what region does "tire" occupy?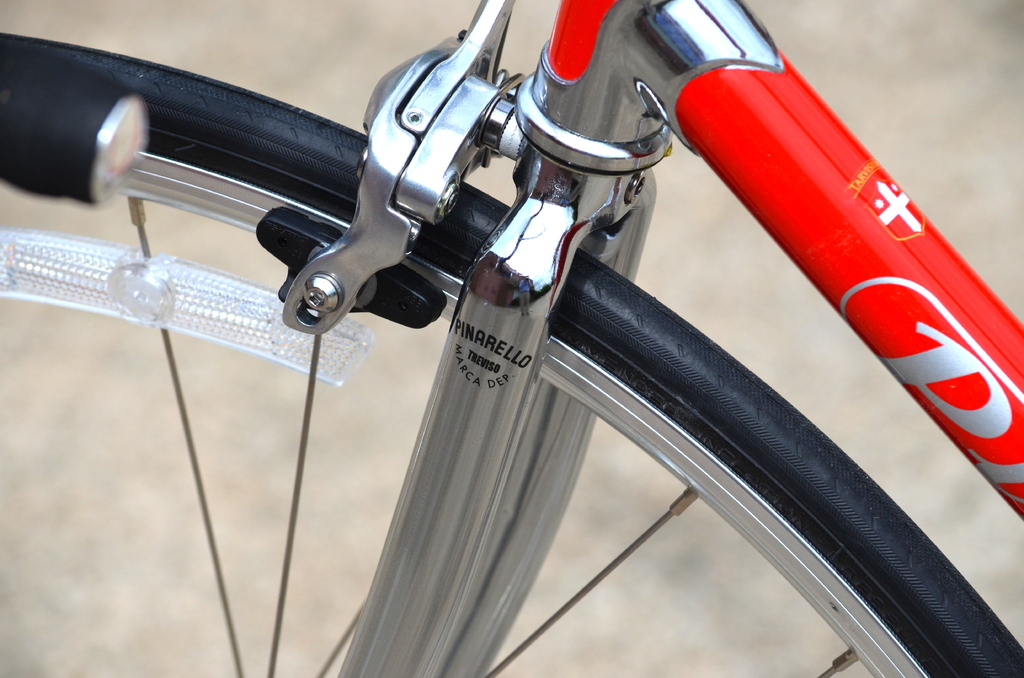
[58,11,1021,677].
